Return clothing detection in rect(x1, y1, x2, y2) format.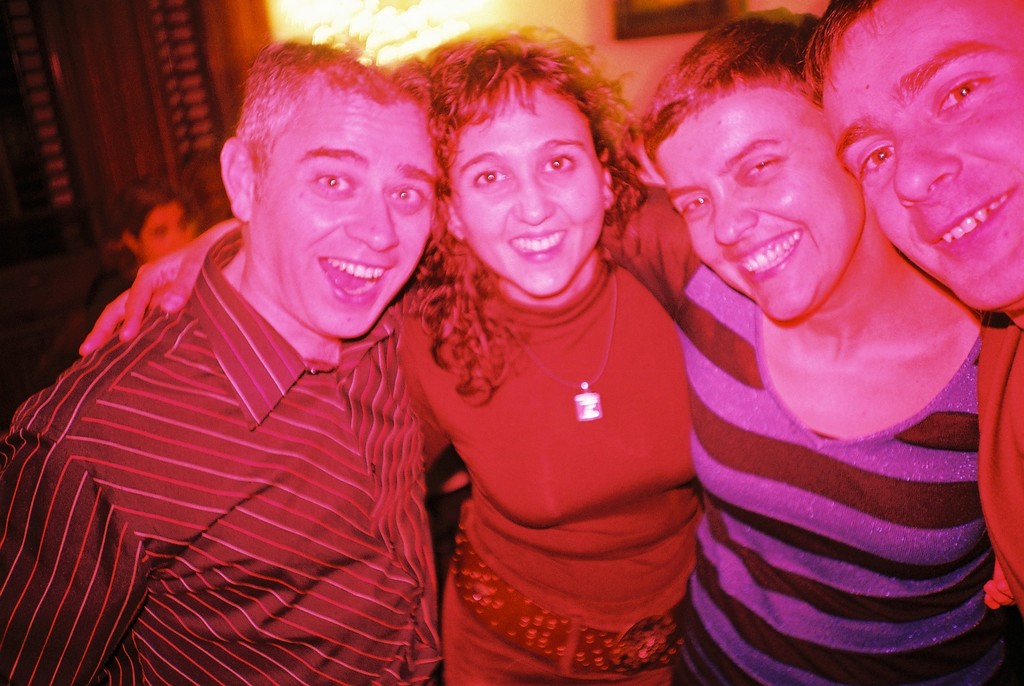
rect(383, 220, 704, 685).
